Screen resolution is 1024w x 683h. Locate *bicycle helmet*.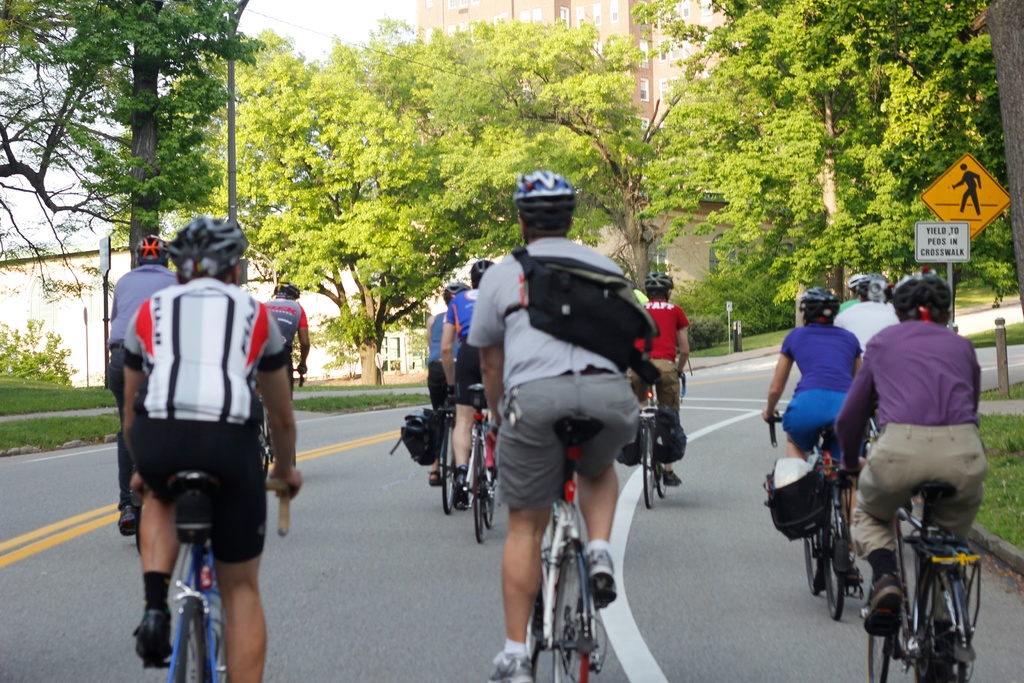
(left=801, top=289, right=835, bottom=317).
